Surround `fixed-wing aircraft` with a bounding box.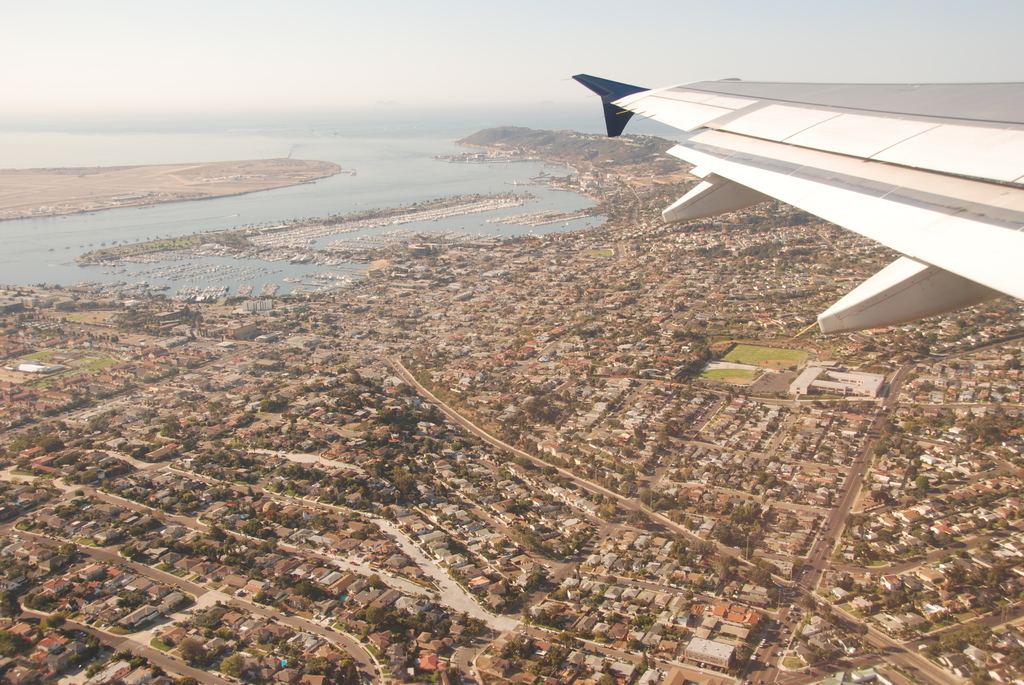
box(573, 74, 1021, 336).
